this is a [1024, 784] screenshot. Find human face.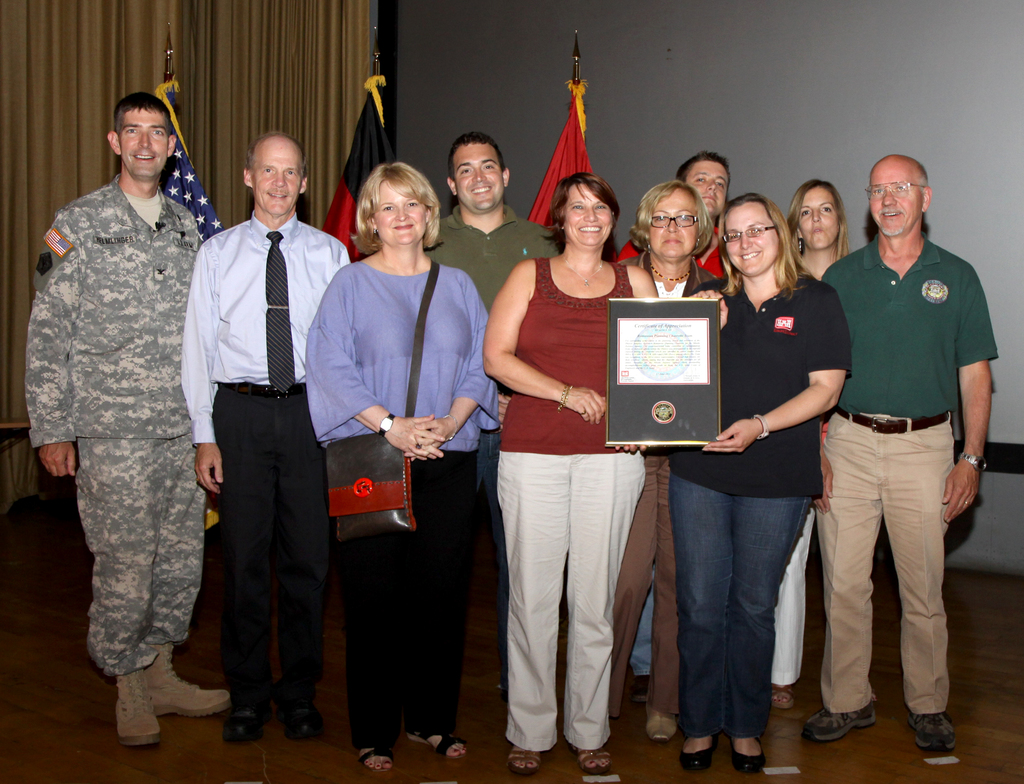
Bounding box: box=[564, 190, 612, 243].
